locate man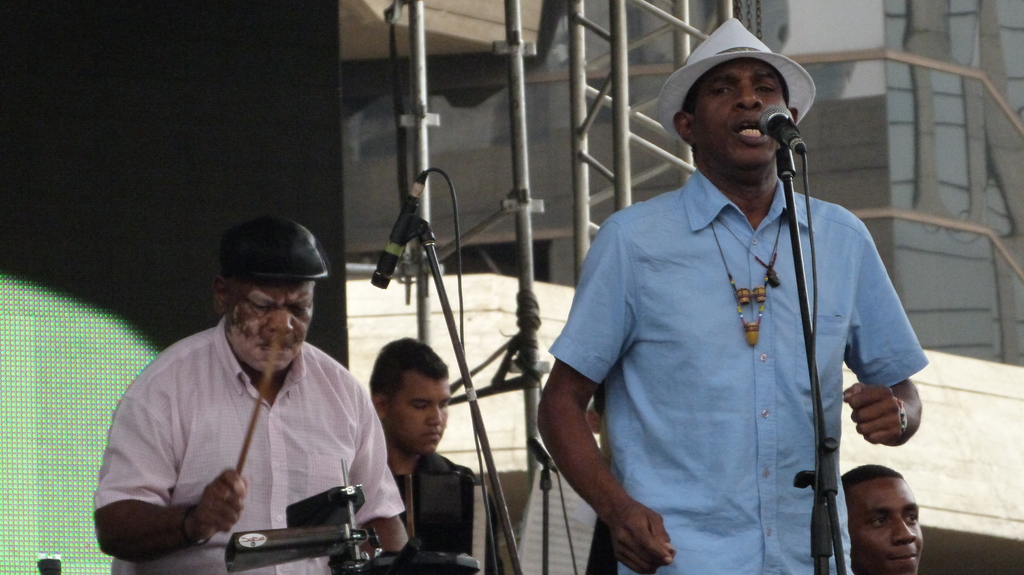
bbox=(531, 17, 920, 574)
